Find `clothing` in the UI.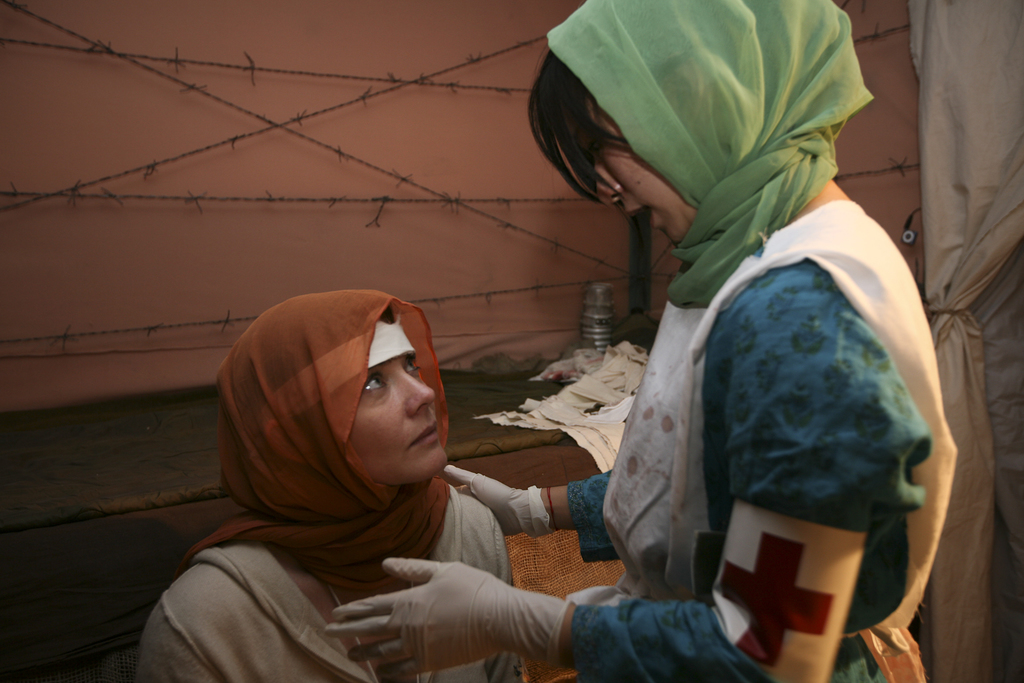
UI element at {"left": 582, "top": 197, "right": 929, "bottom": 682}.
